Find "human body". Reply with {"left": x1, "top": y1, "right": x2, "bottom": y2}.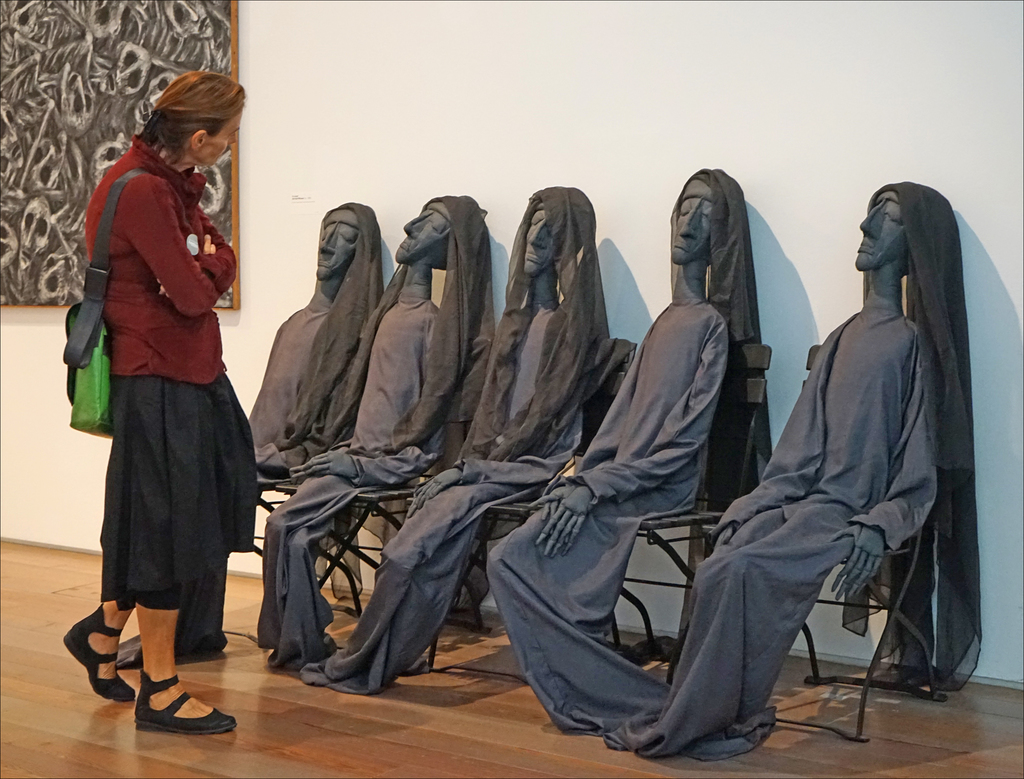
{"left": 84, "top": 62, "right": 247, "bottom": 738}.
